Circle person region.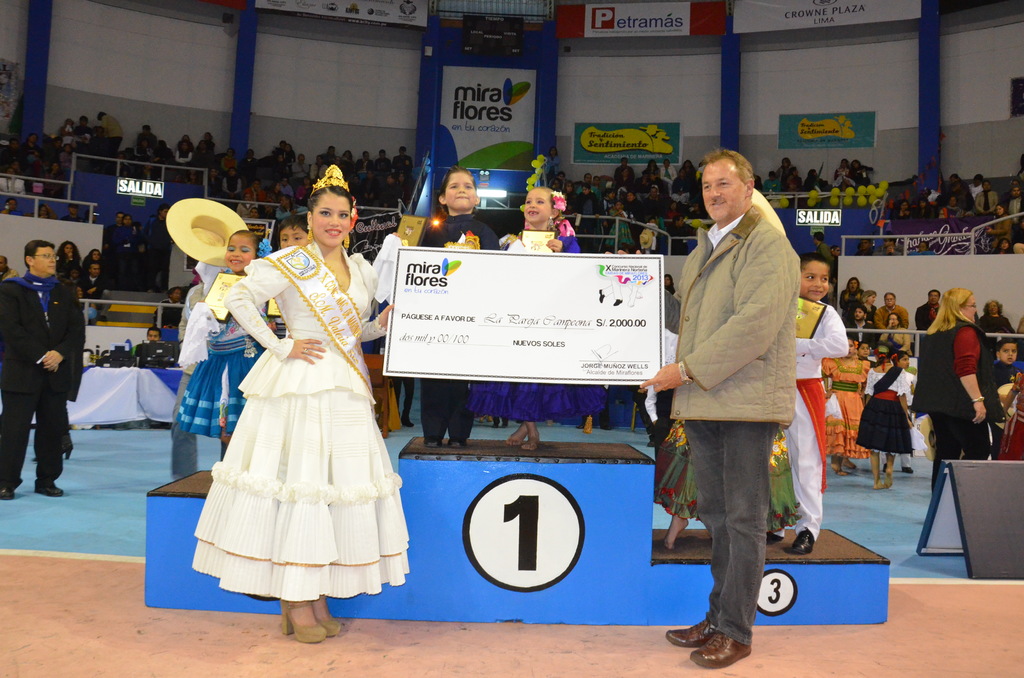
Region: bbox(778, 252, 856, 558).
